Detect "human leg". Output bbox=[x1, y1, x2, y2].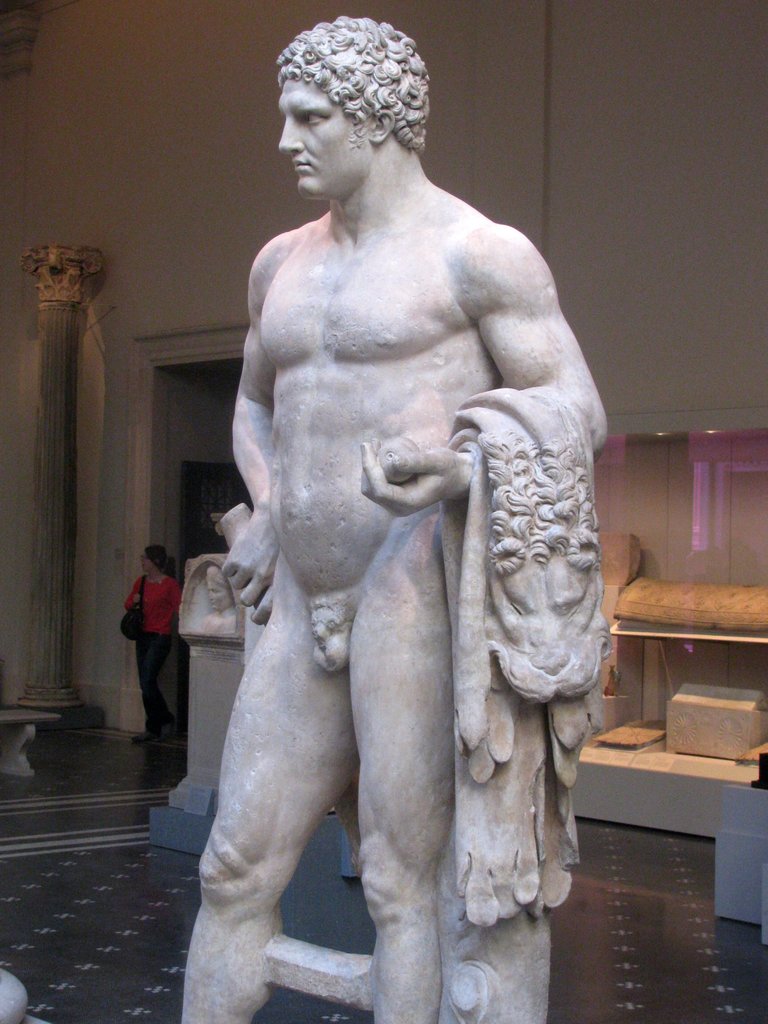
bbox=[175, 547, 341, 1023].
